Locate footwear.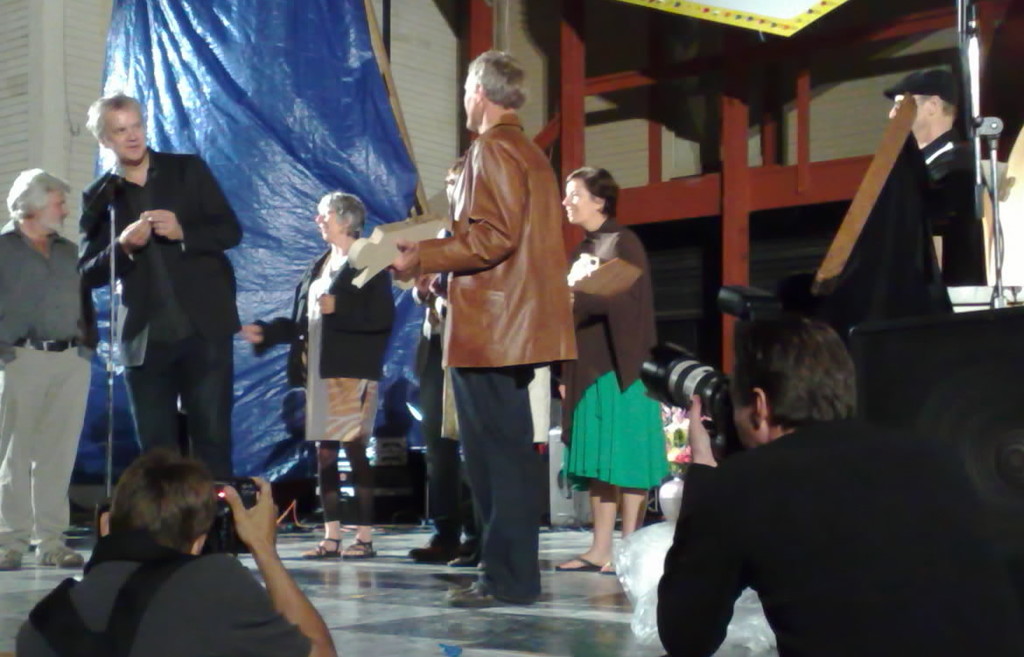
Bounding box: detection(600, 559, 625, 573).
